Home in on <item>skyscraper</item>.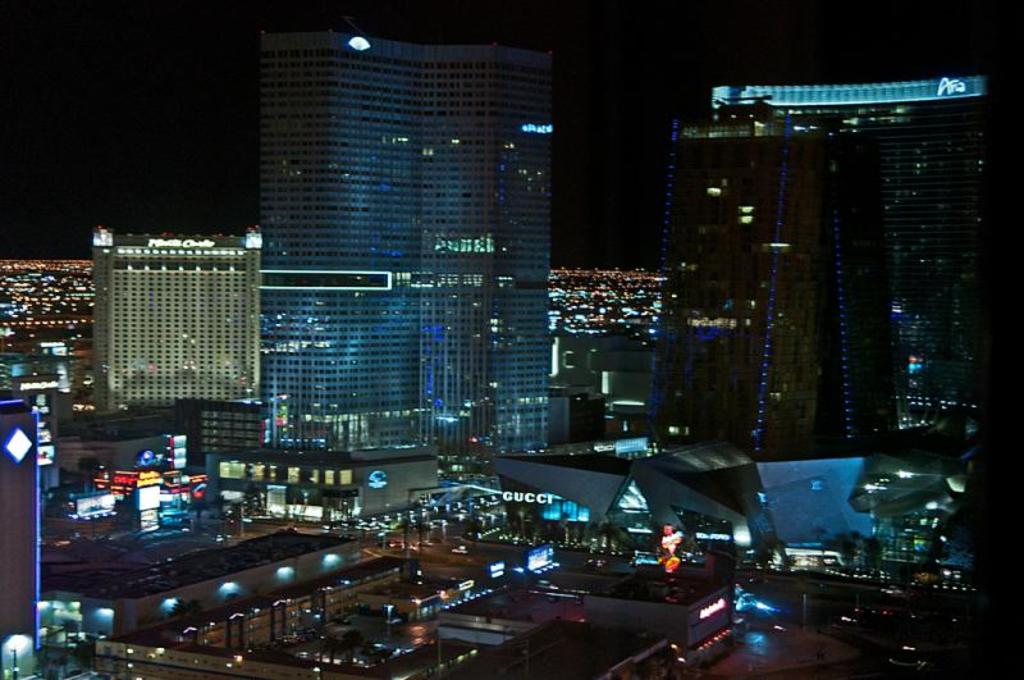
Homed in at <bbox>87, 233, 270, 417</bbox>.
